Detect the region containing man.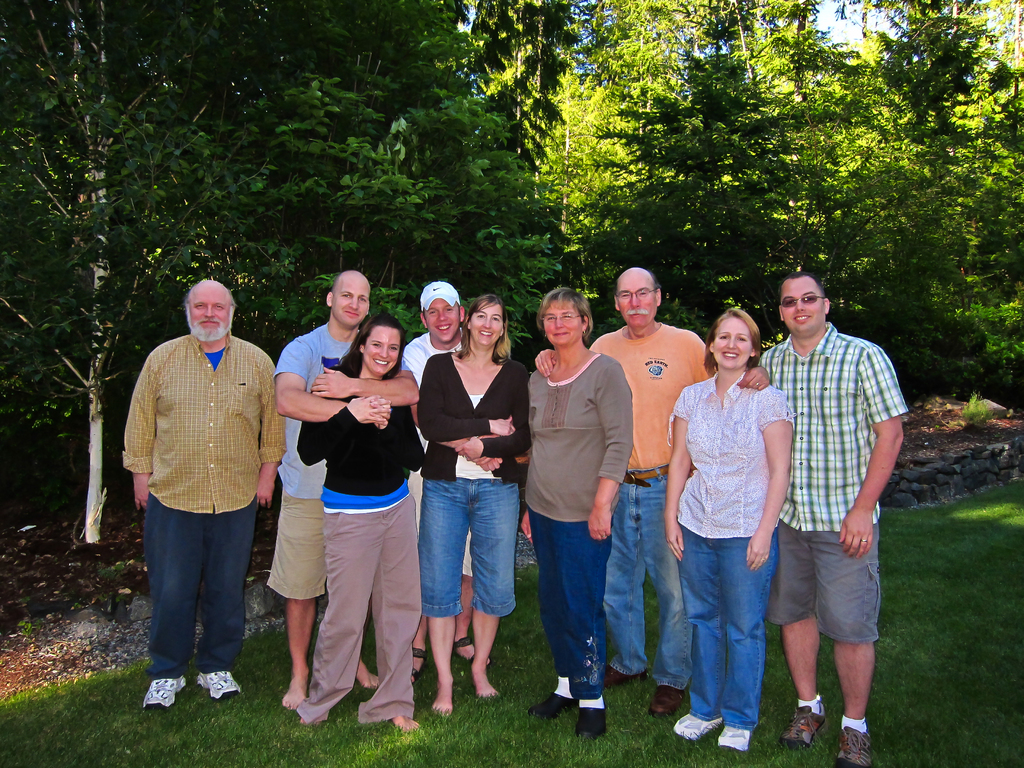
760 243 893 767.
